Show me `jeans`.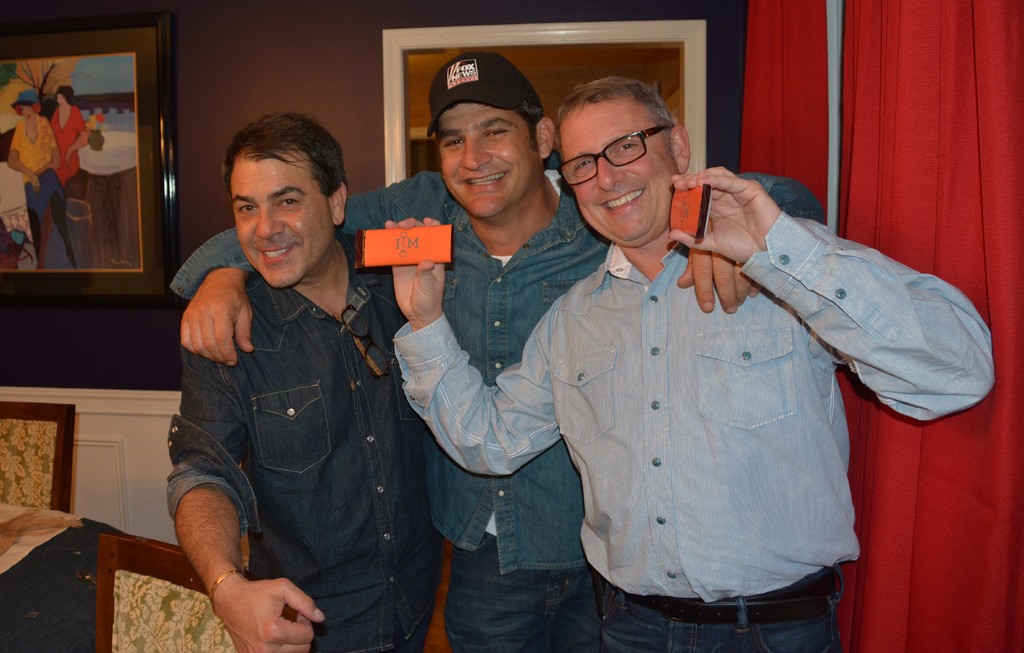
`jeans` is here: {"x1": 441, "y1": 532, "x2": 601, "y2": 652}.
